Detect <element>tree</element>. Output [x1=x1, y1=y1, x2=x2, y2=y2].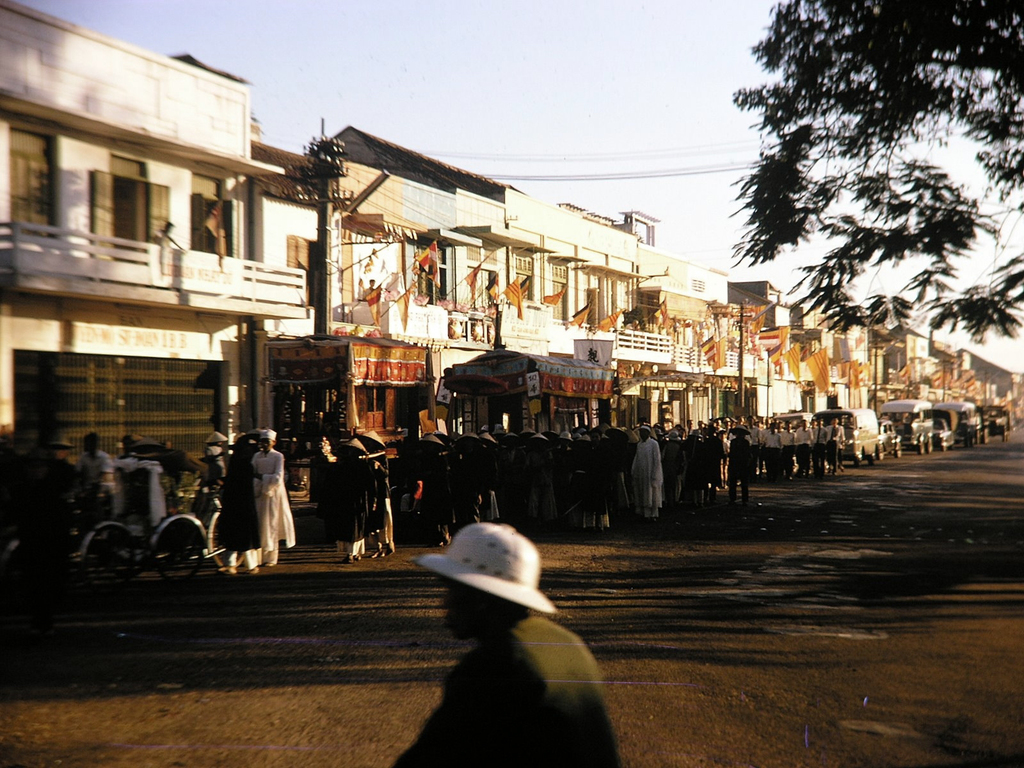
[x1=732, y1=1, x2=1023, y2=345].
